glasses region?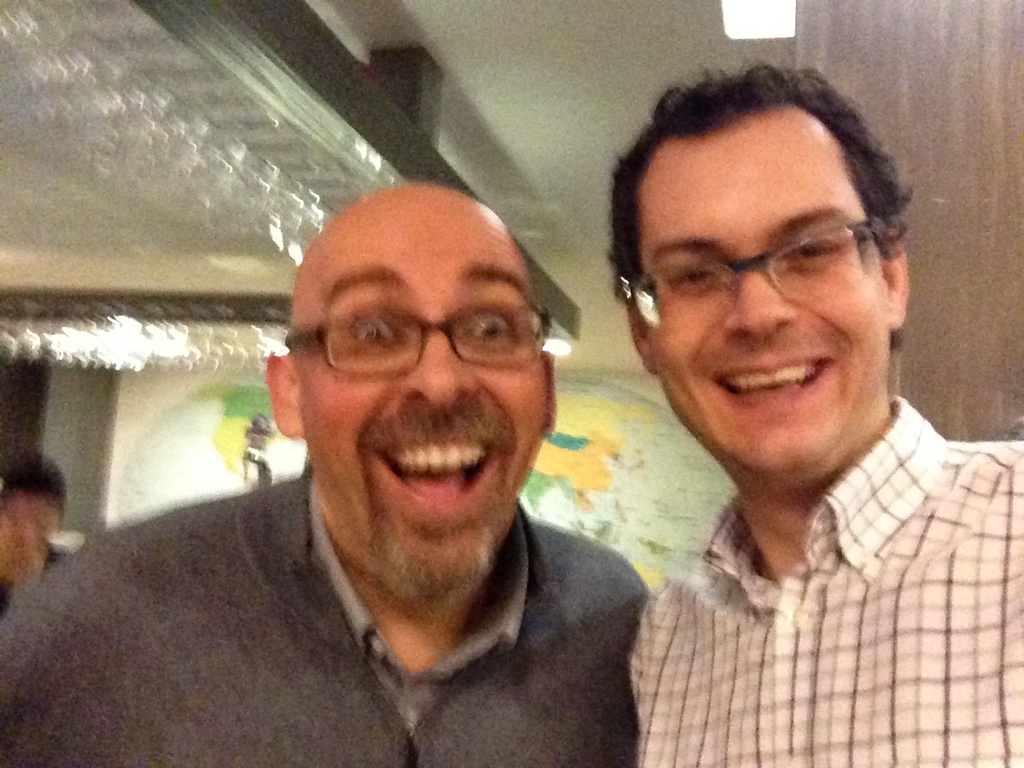
[618, 214, 886, 334]
